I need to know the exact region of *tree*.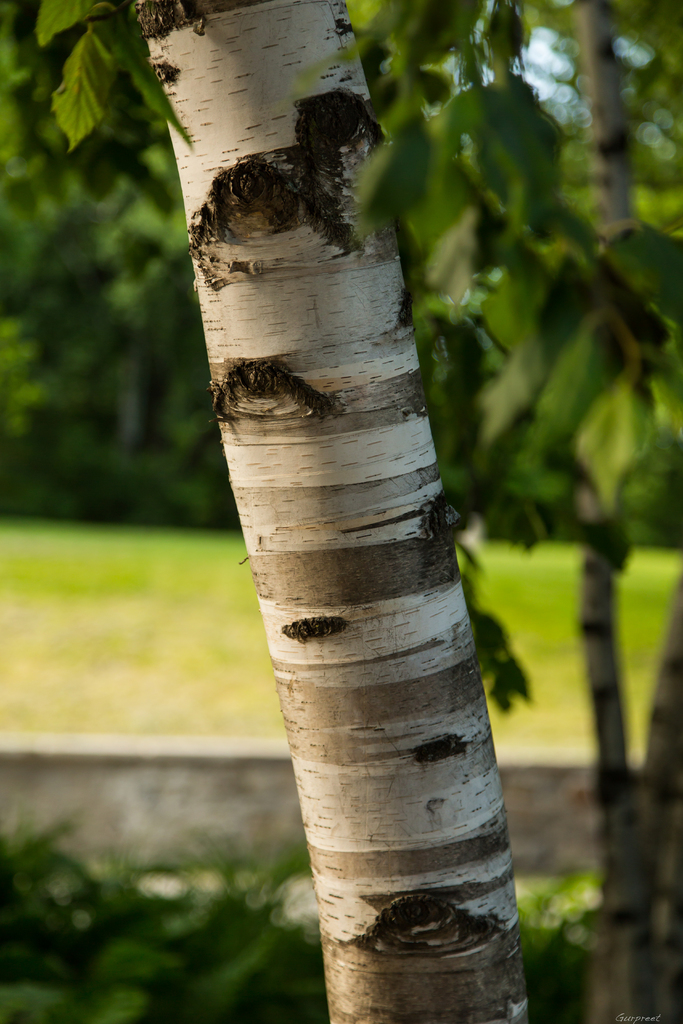
Region: locate(38, 49, 627, 925).
